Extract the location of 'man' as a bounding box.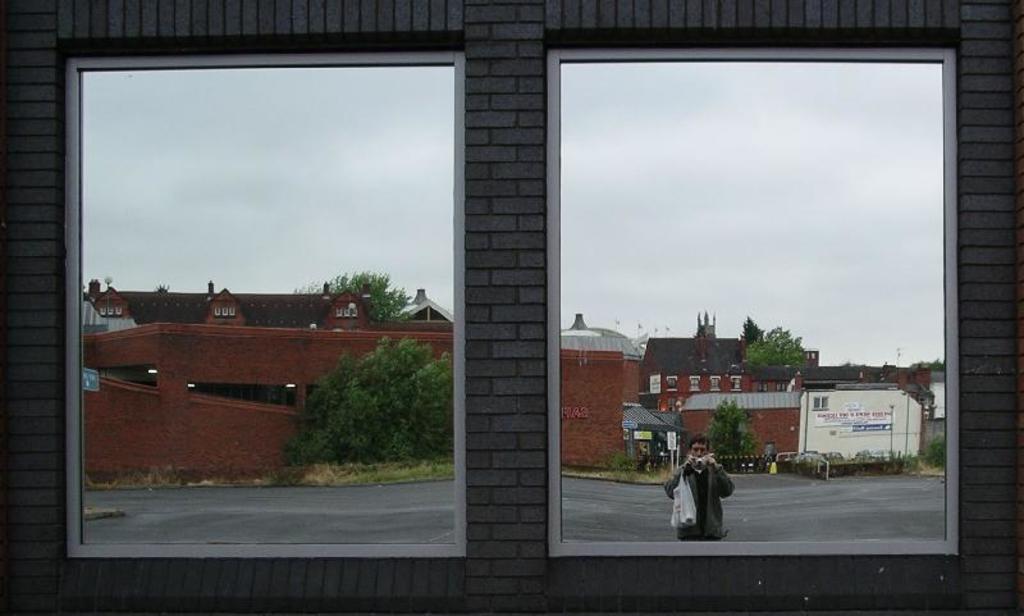
<region>664, 437, 733, 540</region>.
